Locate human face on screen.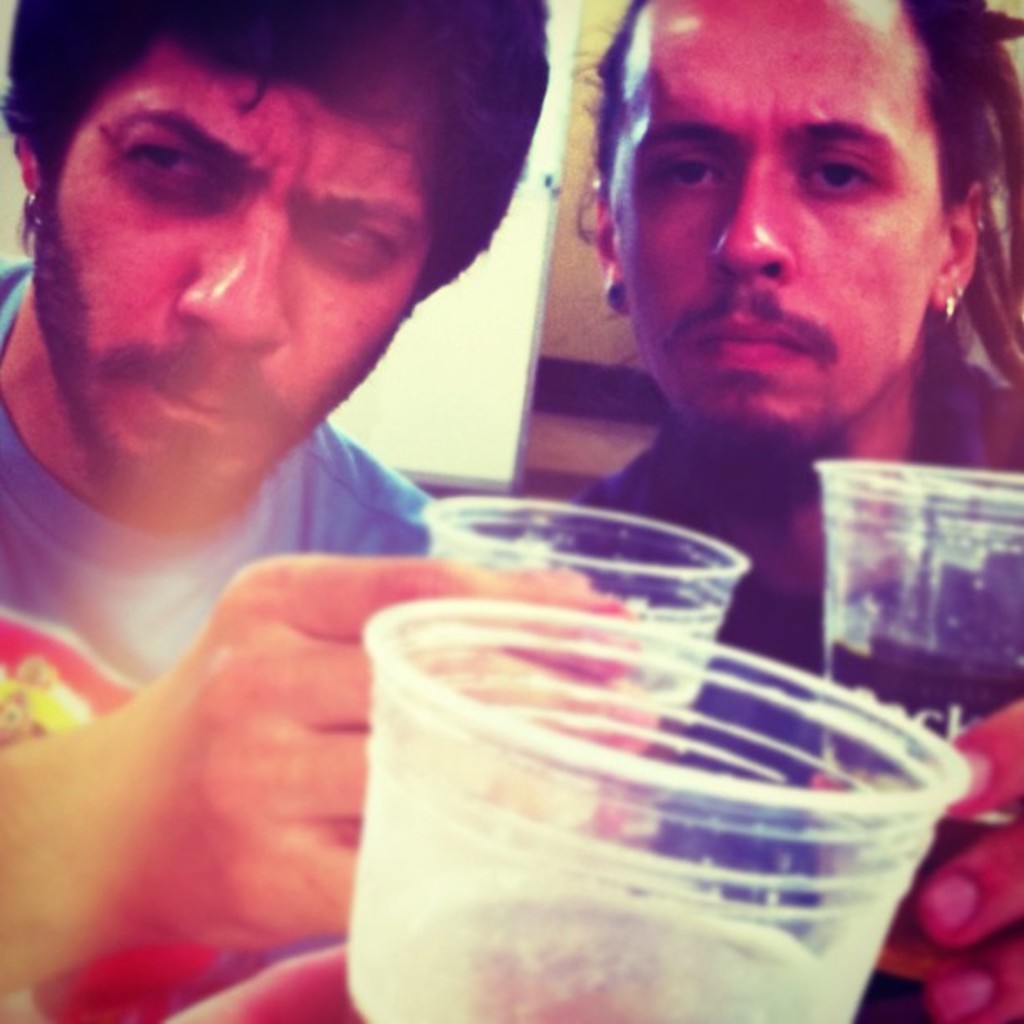
On screen at [586,30,965,465].
